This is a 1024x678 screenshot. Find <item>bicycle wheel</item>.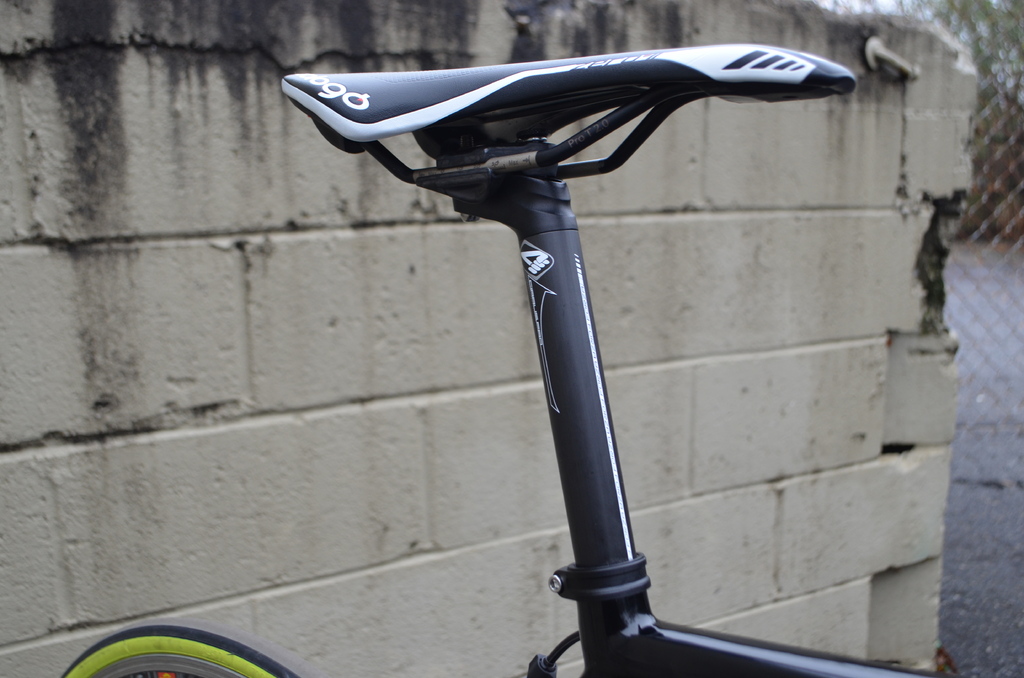
Bounding box: bbox=(58, 615, 328, 677).
